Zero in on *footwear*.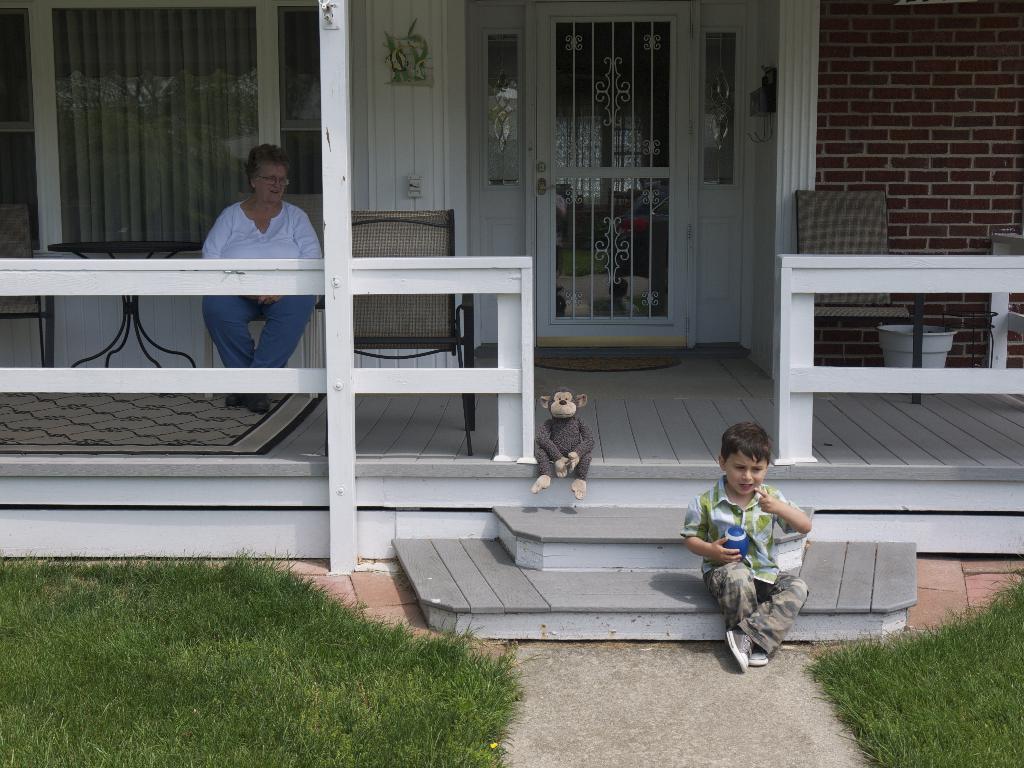
Zeroed in: (x1=751, y1=646, x2=769, y2=669).
